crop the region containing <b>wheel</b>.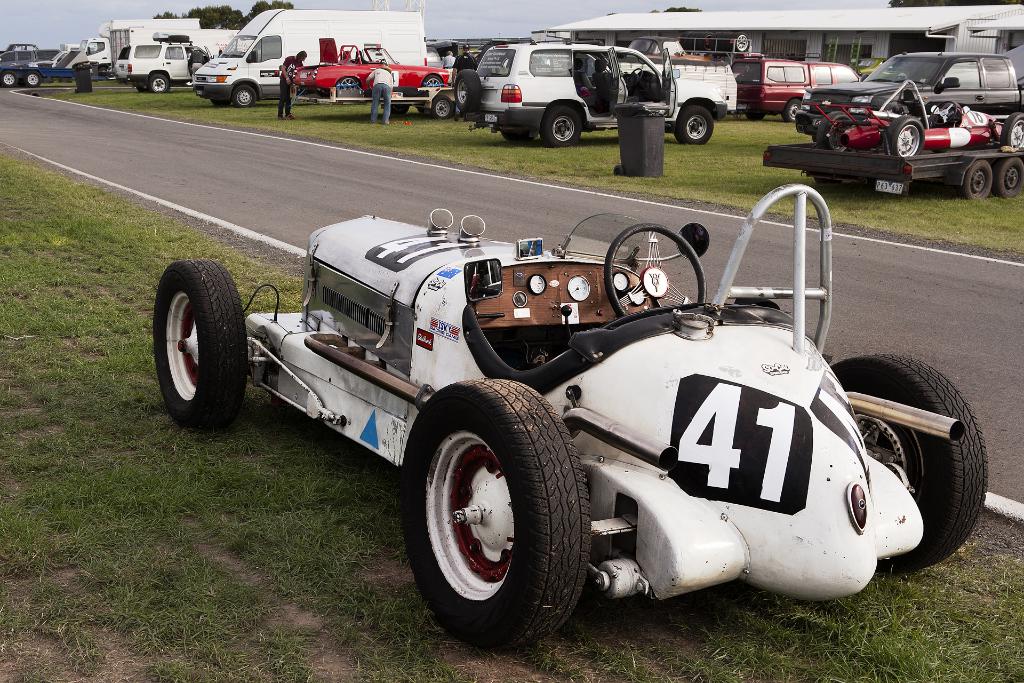
Crop region: 147, 258, 238, 428.
